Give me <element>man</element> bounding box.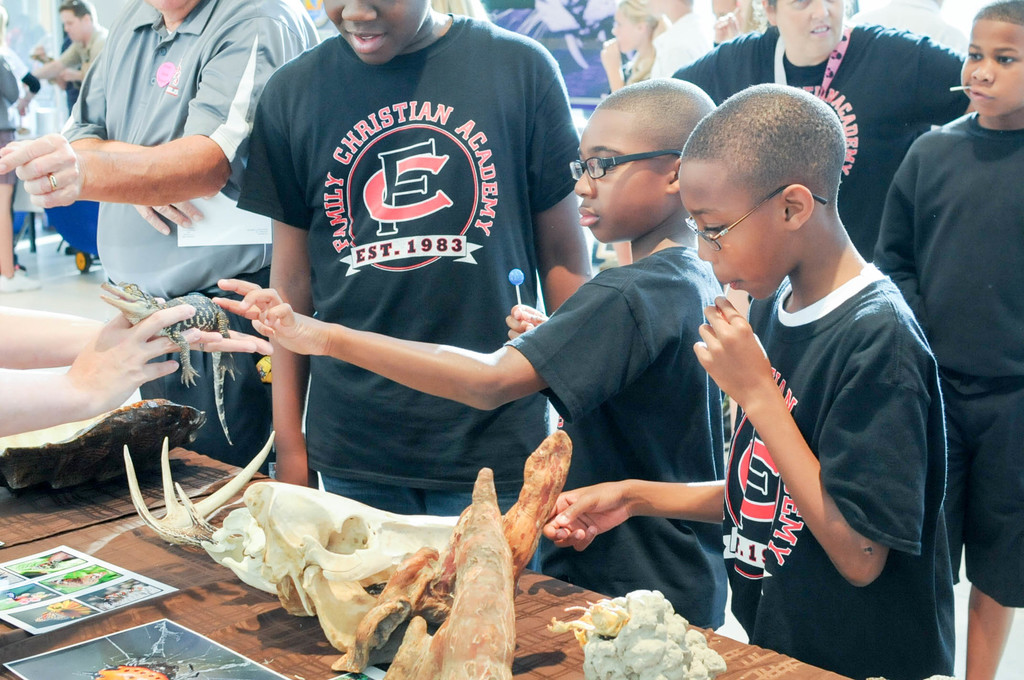
rect(0, 0, 317, 471).
